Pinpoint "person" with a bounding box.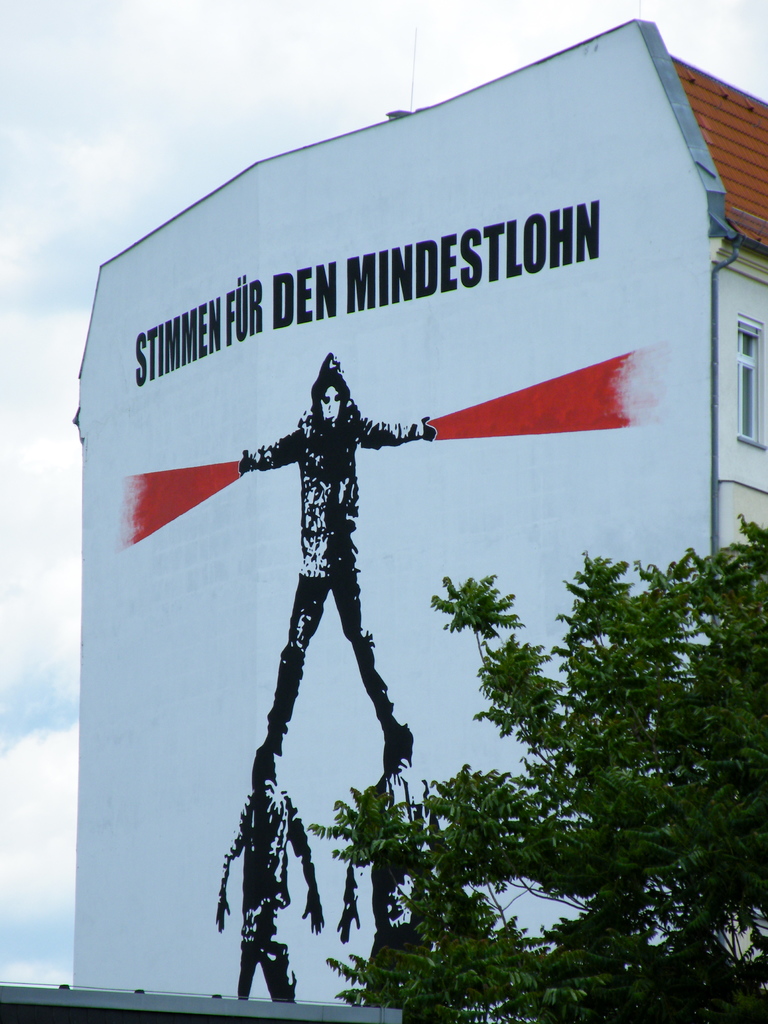
[323, 725, 455, 1011].
